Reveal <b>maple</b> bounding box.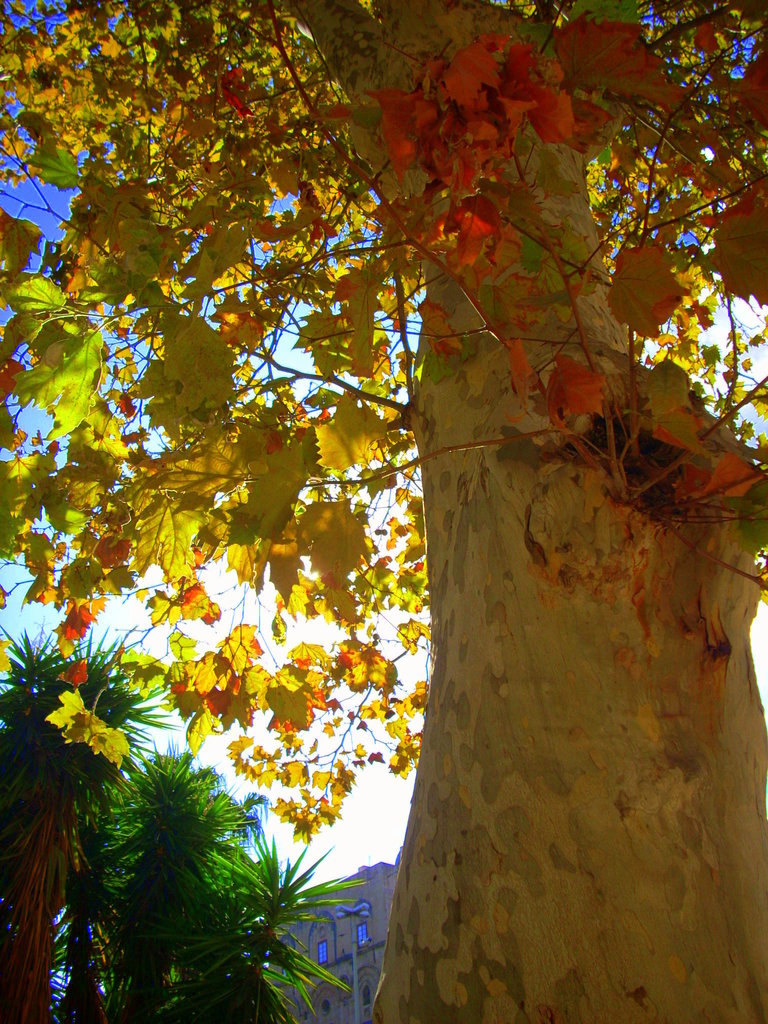
Revealed: 0/40/708/986.
